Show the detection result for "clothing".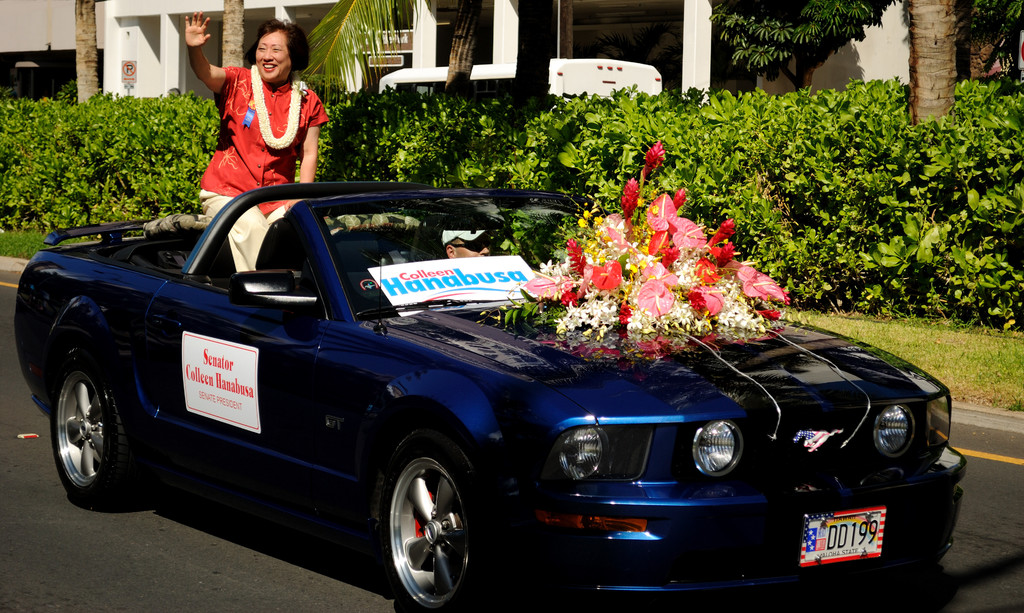
(217,57,314,173).
